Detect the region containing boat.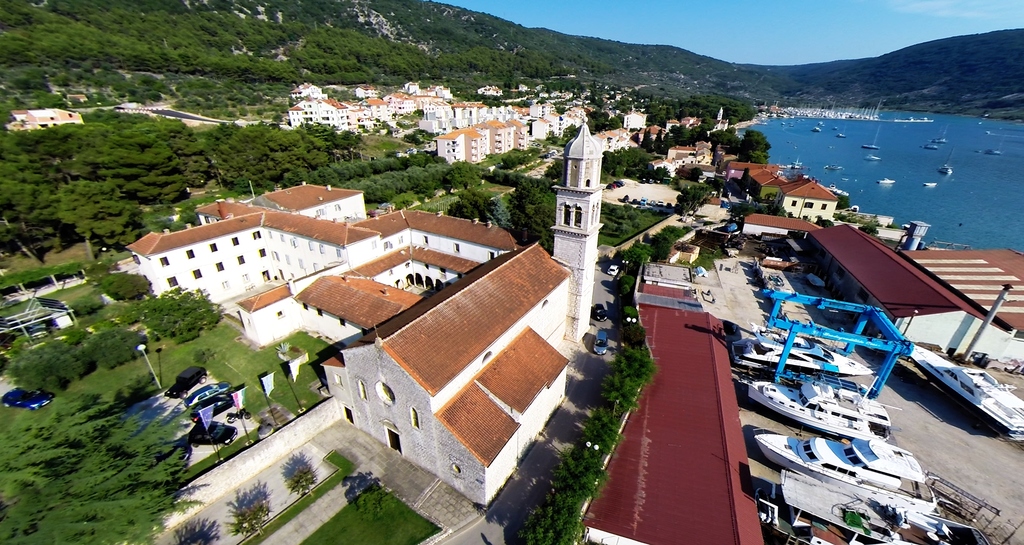
rect(925, 146, 934, 148).
